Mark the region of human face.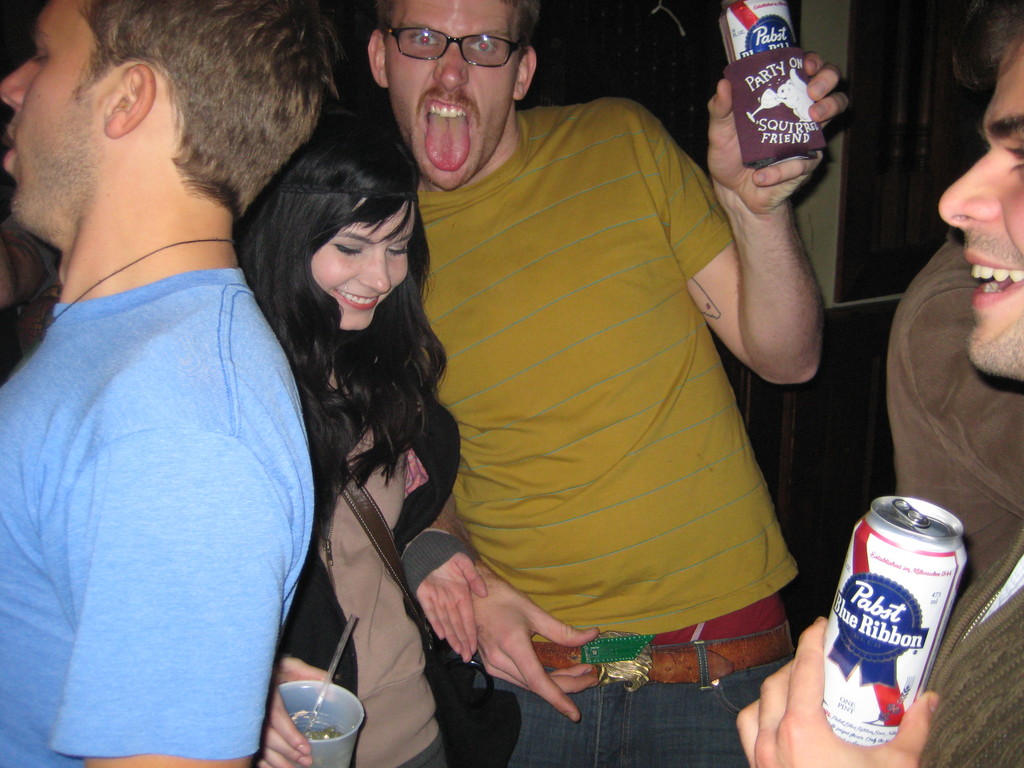
Region: [left=309, top=196, right=410, bottom=328].
